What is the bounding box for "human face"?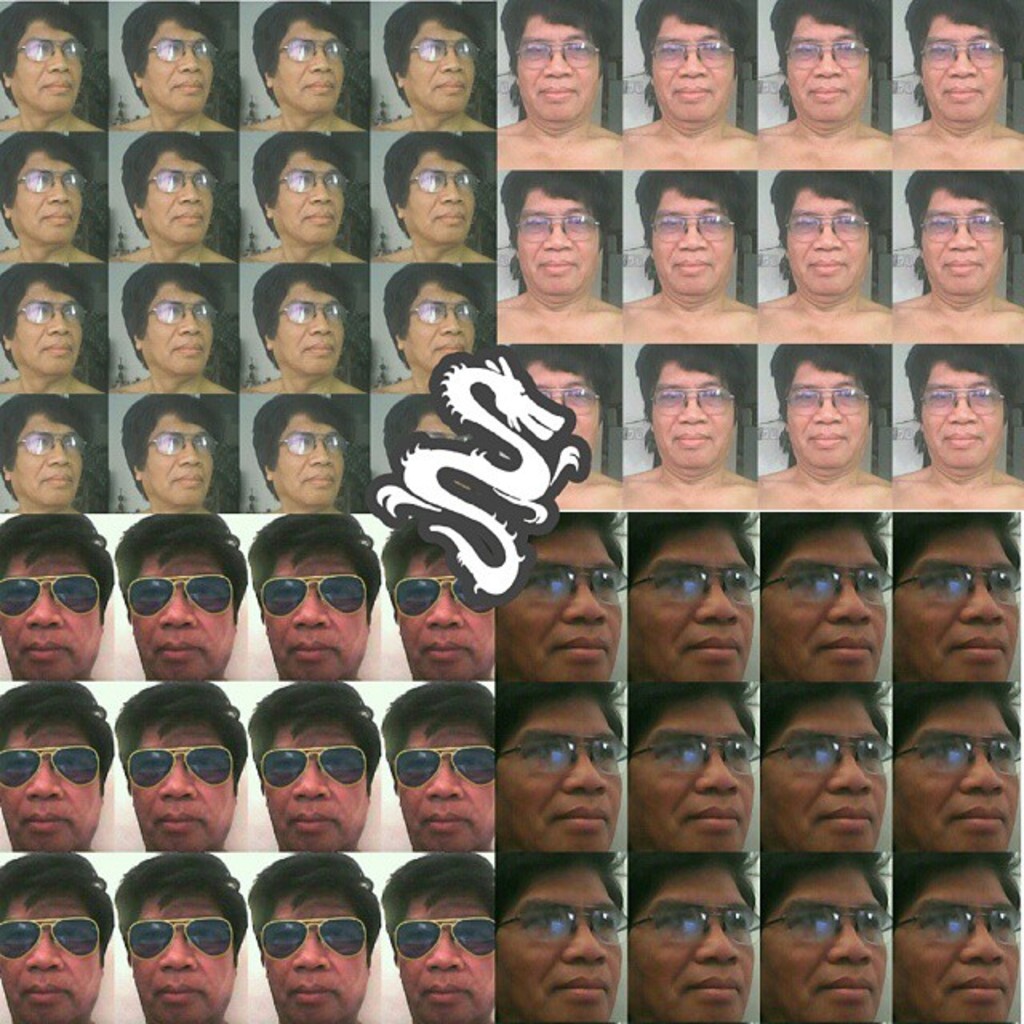
[x1=494, y1=691, x2=622, y2=850].
